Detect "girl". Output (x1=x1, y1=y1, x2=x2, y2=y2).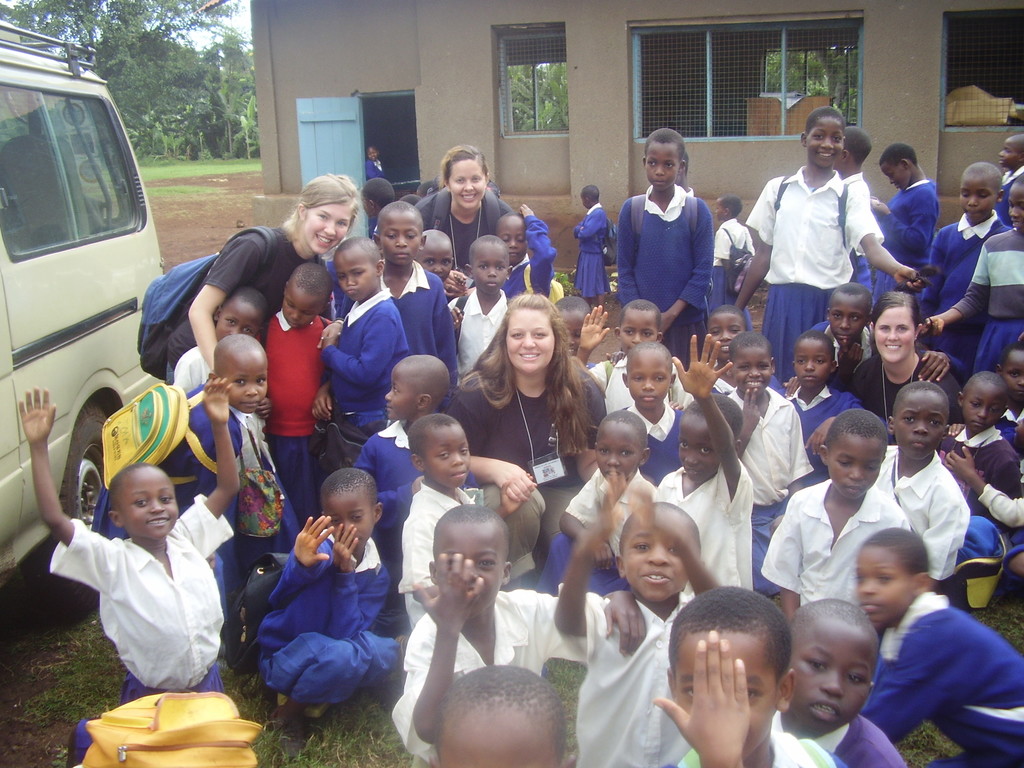
(x1=167, y1=177, x2=358, y2=378).
